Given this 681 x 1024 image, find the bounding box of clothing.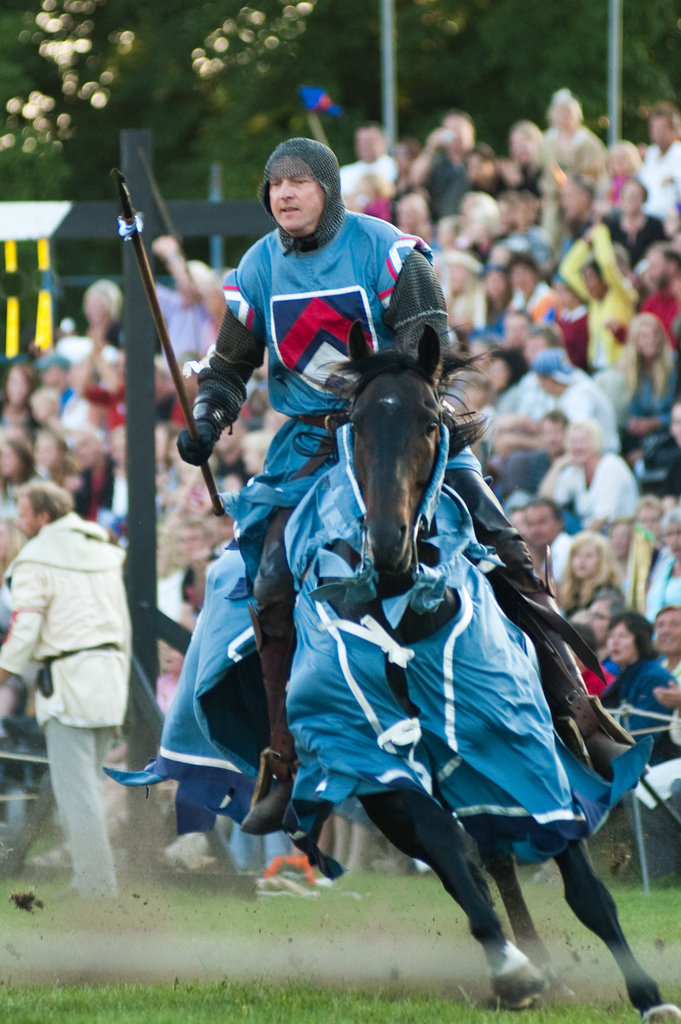
[557, 228, 640, 367].
